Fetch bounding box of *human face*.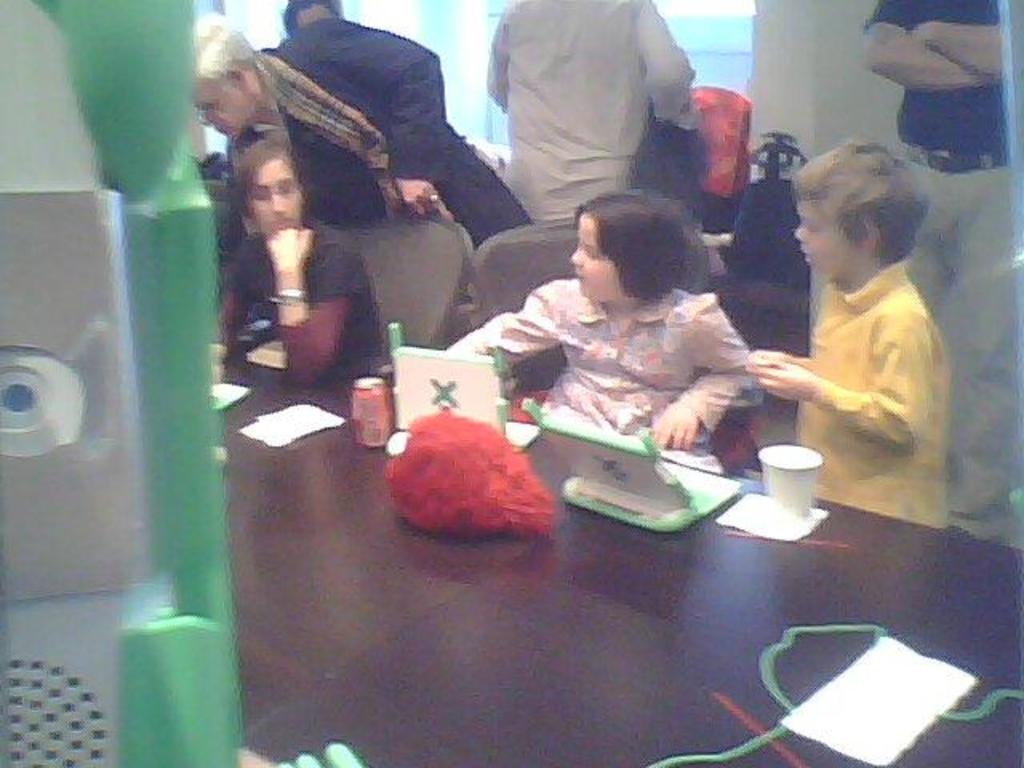
Bbox: 248,157,298,245.
